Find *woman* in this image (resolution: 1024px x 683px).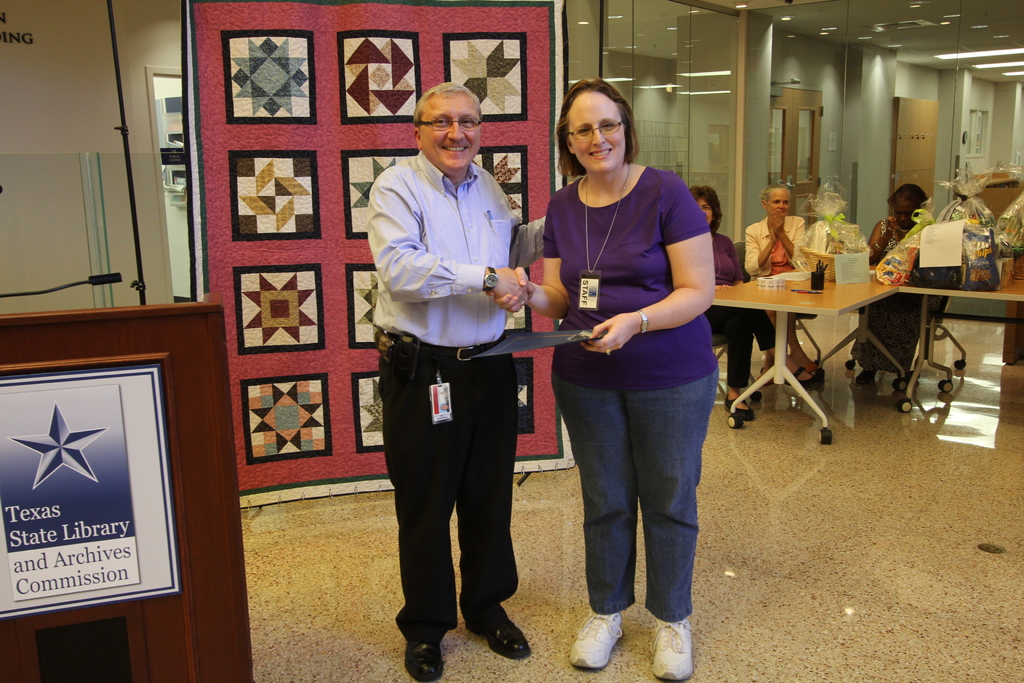
box=[689, 183, 818, 422].
